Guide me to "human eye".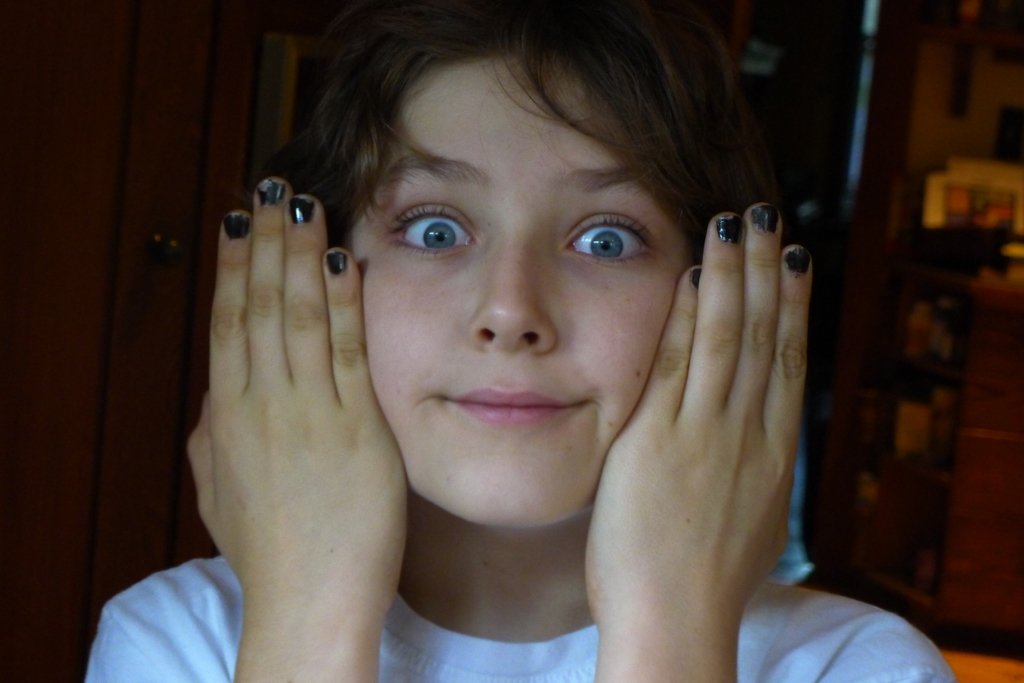
Guidance: <region>375, 199, 483, 257</region>.
